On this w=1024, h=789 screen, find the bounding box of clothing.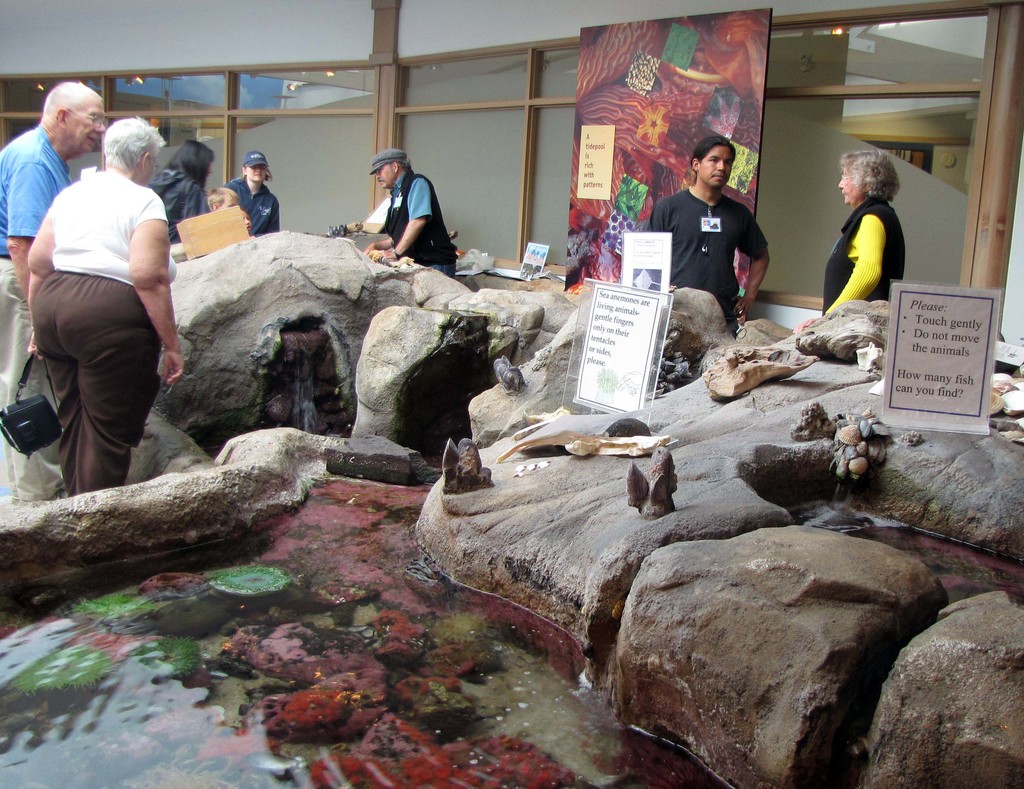
Bounding box: BBox(0, 120, 69, 473).
